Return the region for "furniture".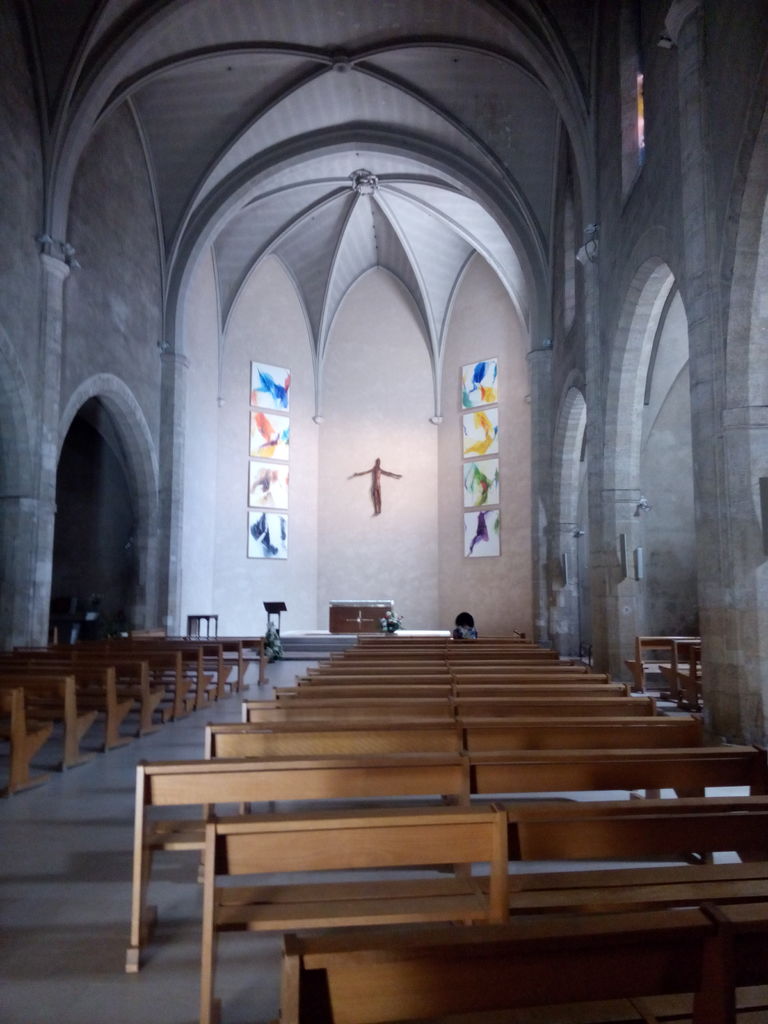
(183,612,221,640).
